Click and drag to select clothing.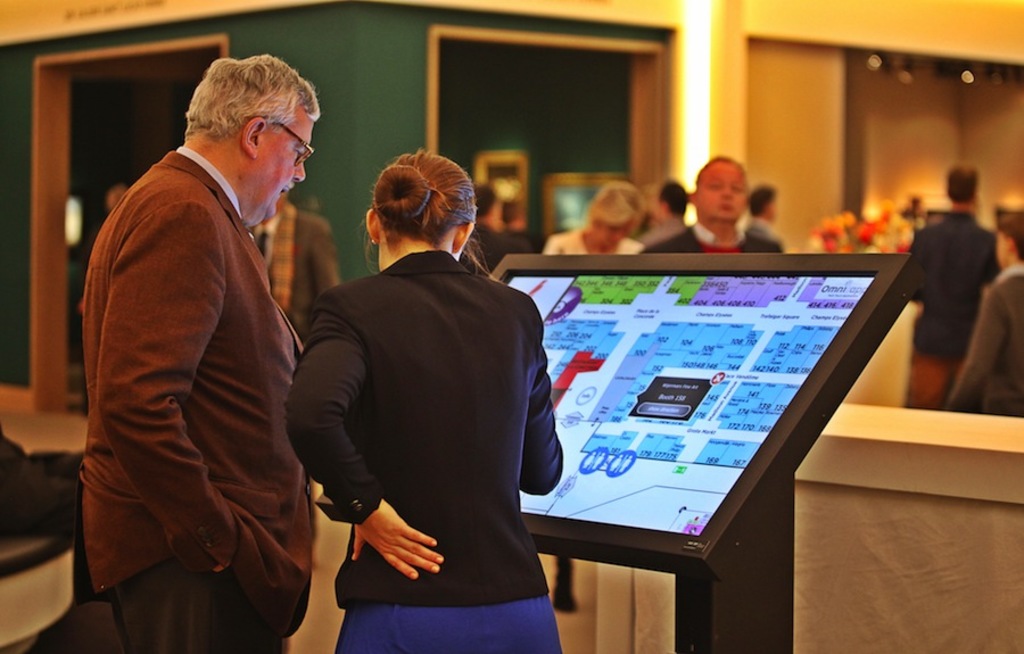
Selection: pyautogui.locateOnScreen(744, 209, 791, 246).
